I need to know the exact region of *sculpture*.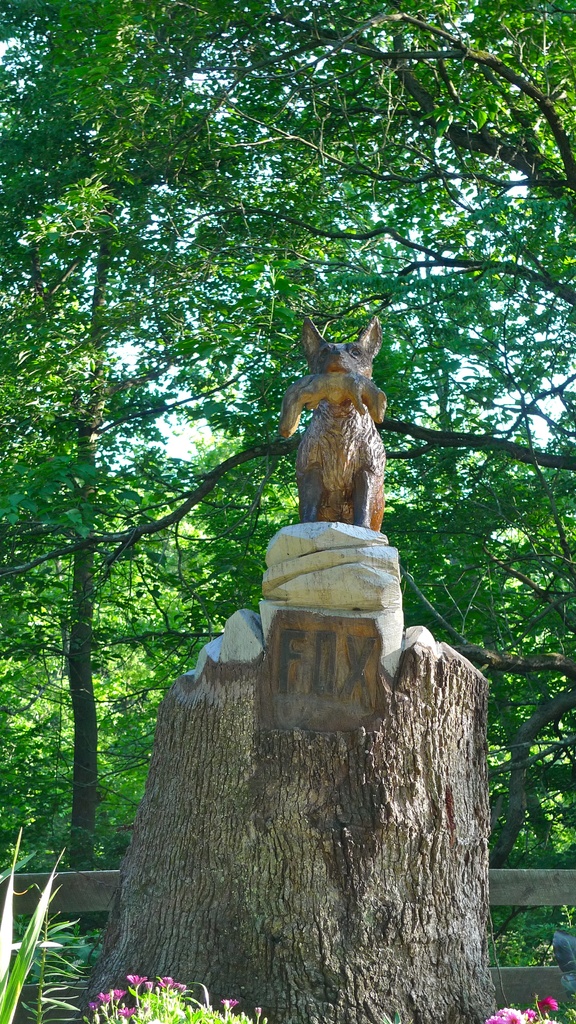
Region: crop(271, 310, 397, 556).
